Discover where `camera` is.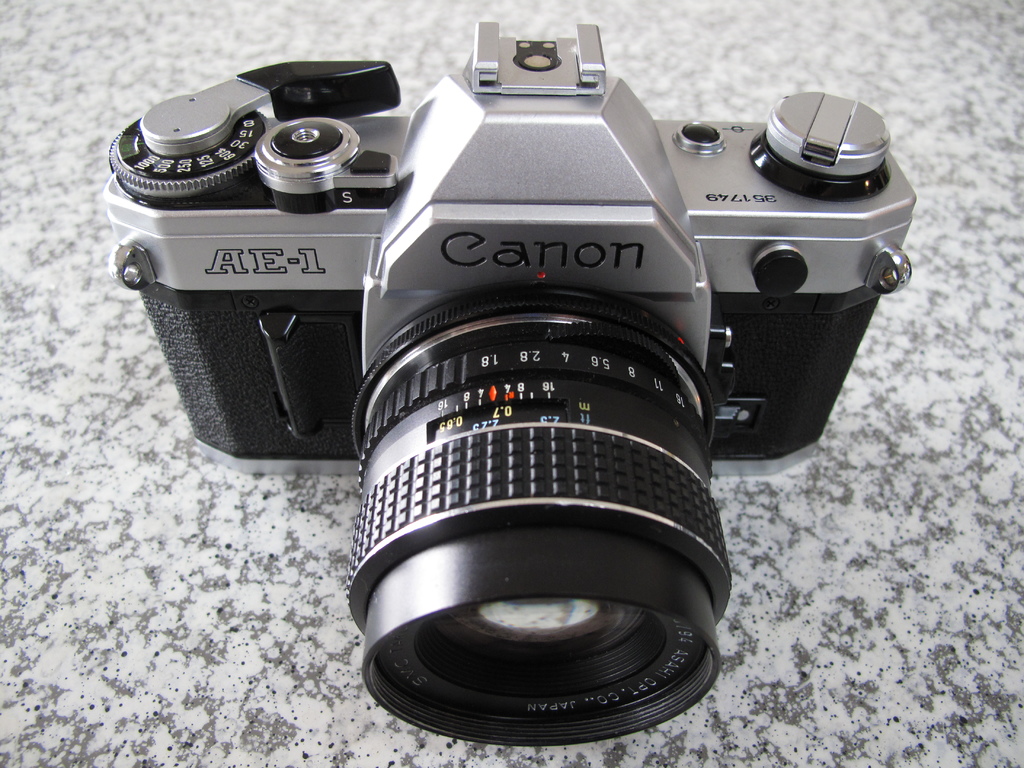
Discovered at box(102, 20, 917, 748).
